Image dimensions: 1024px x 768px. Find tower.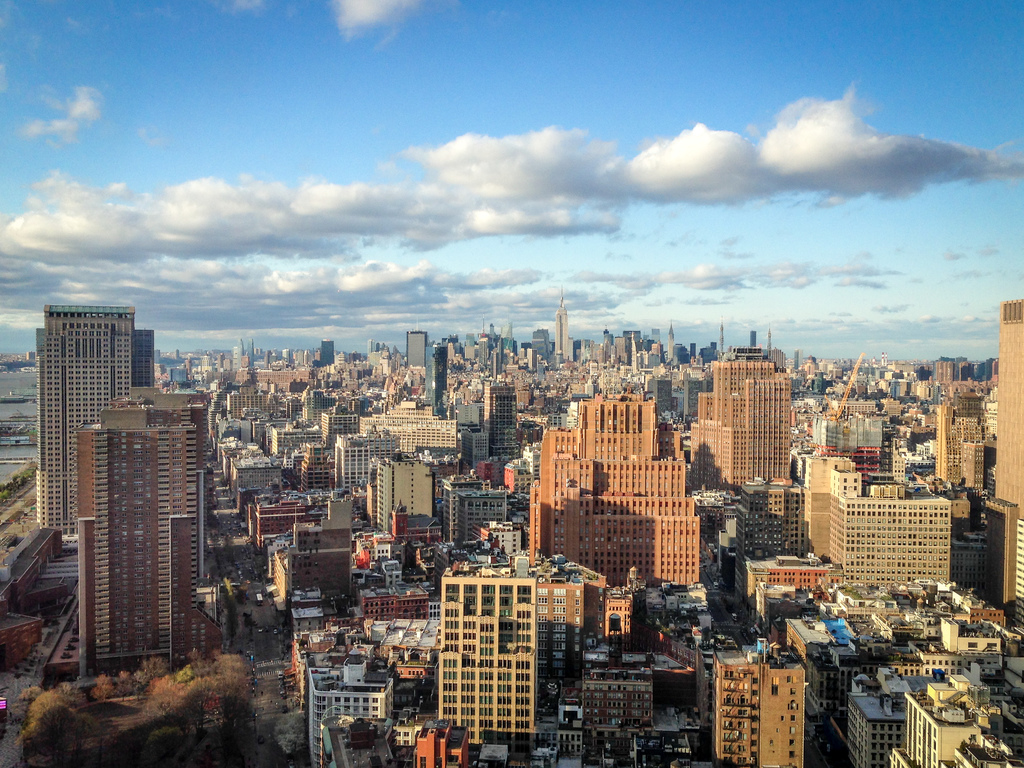
658 324 679 358.
